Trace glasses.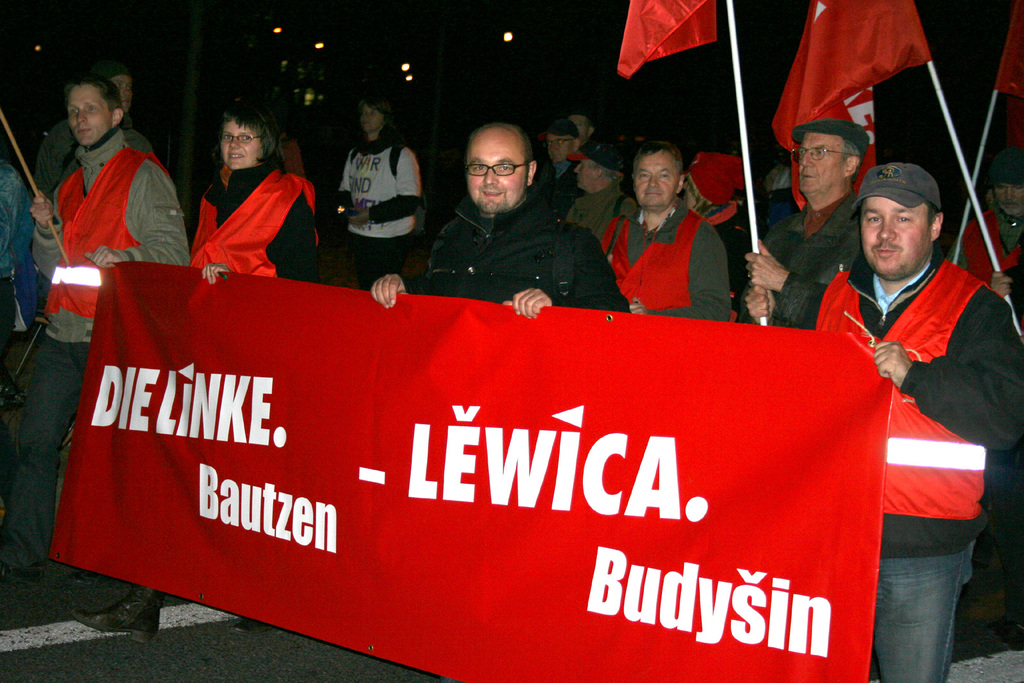
Traced to Rect(792, 147, 855, 164).
